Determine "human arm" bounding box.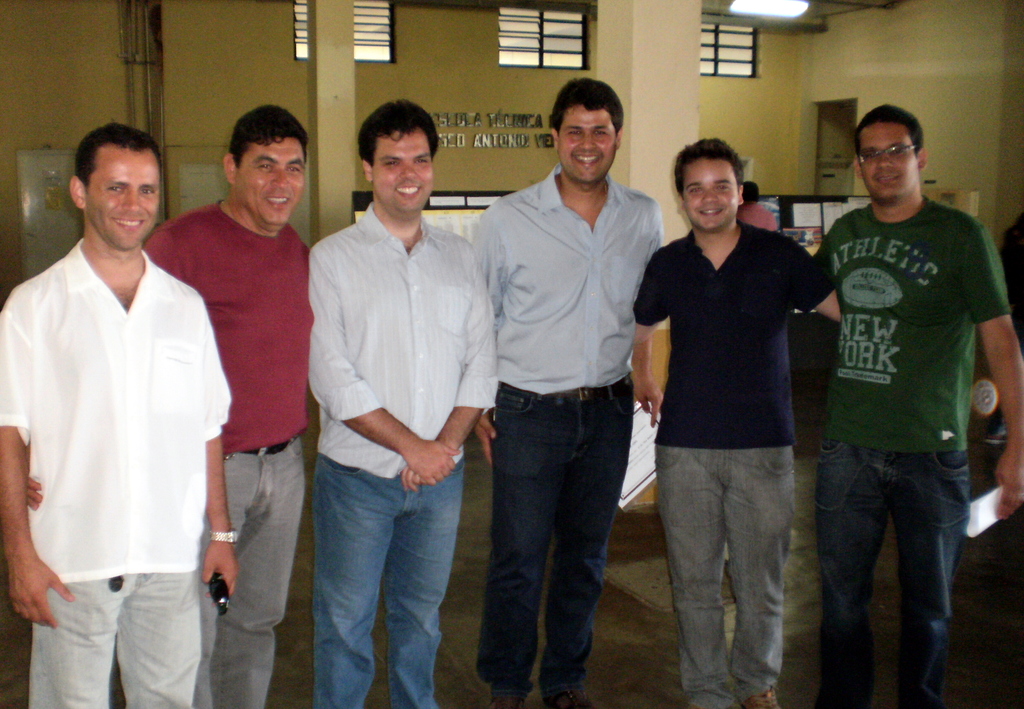
Determined: [x1=303, y1=239, x2=463, y2=482].
